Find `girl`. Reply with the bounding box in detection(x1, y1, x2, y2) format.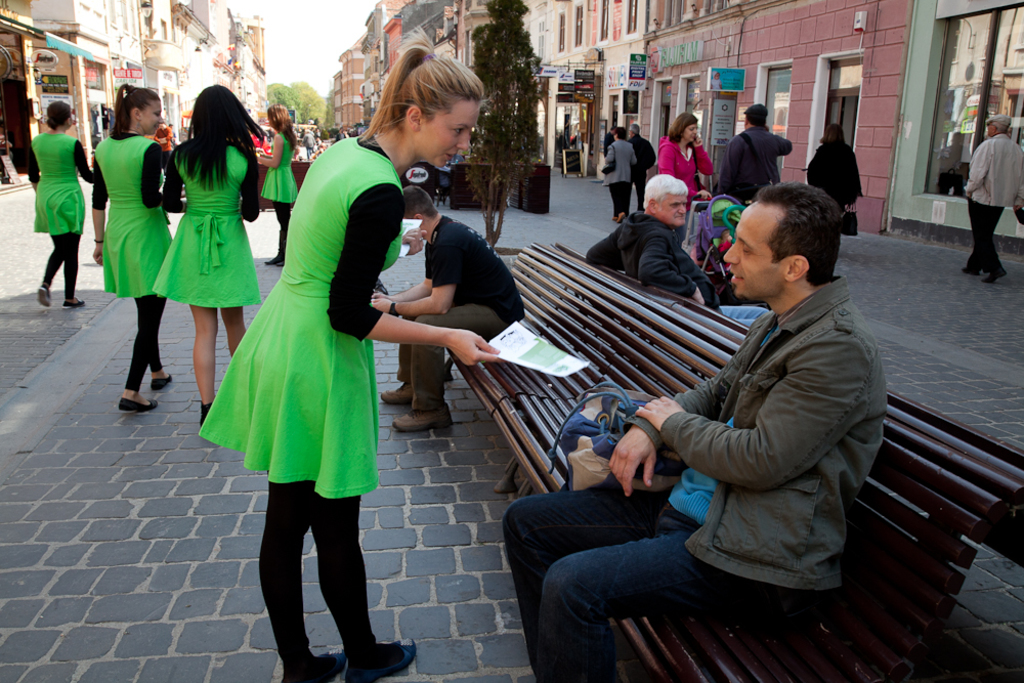
detection(68, 90, 184, 423).
